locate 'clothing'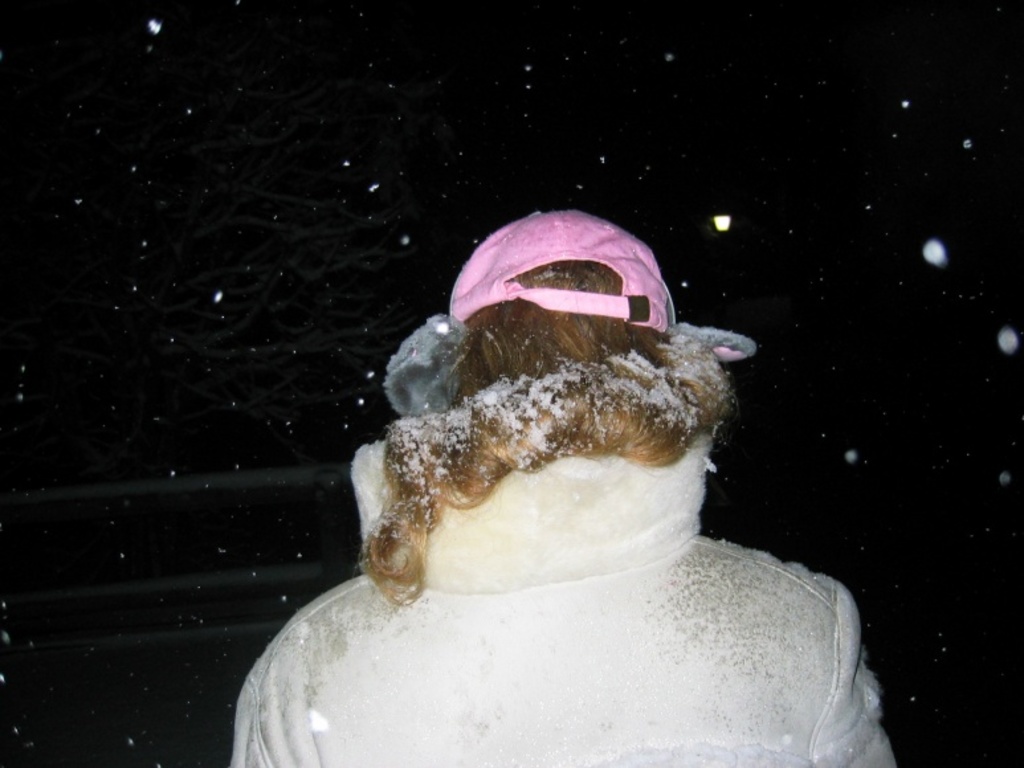
bbox=[221, 422, 901, 767]
